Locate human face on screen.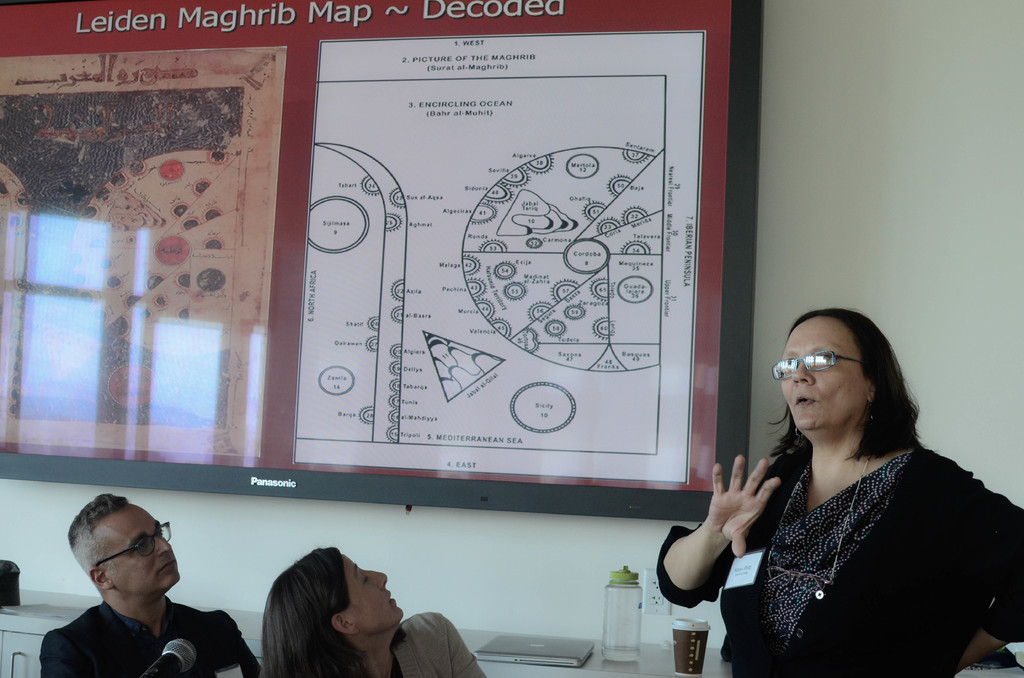
On screen at 780,328,866,433.
